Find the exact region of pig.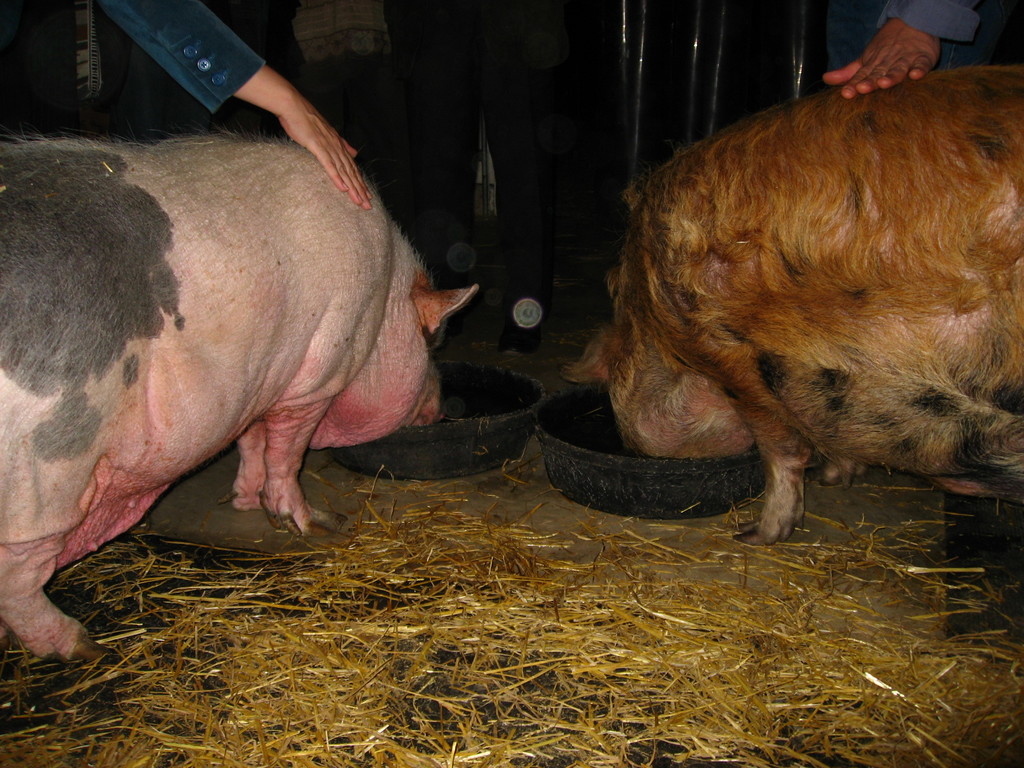
Exact region: [559, 61, 1023, 543].
